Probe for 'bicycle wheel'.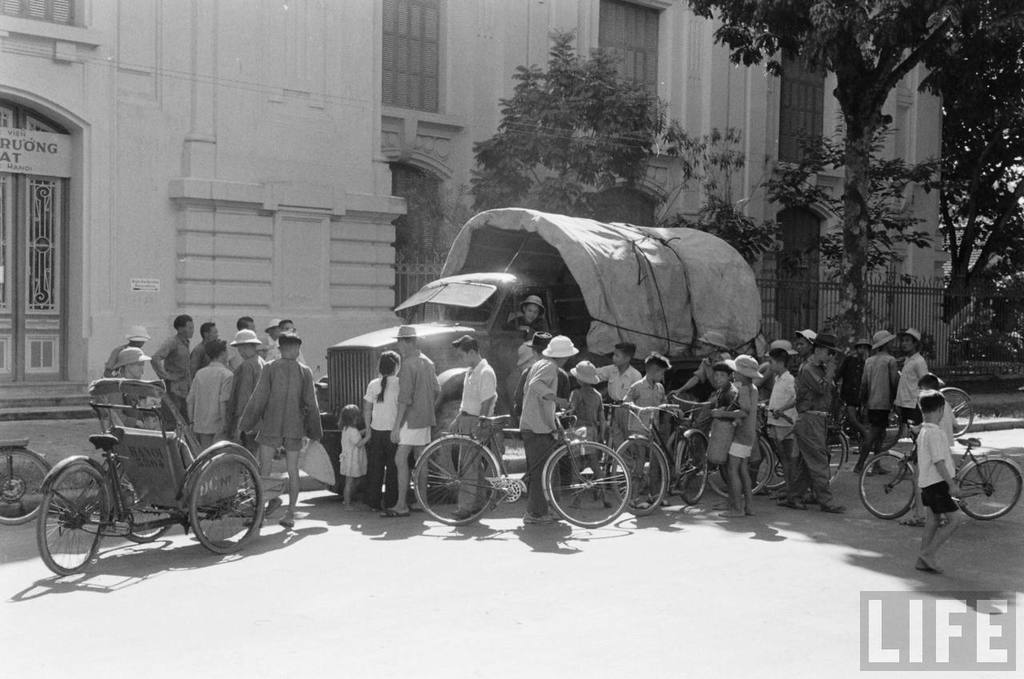
Probe result: {"x1": 190, "y1": 446, "x2": 265, "y2": 553}.
